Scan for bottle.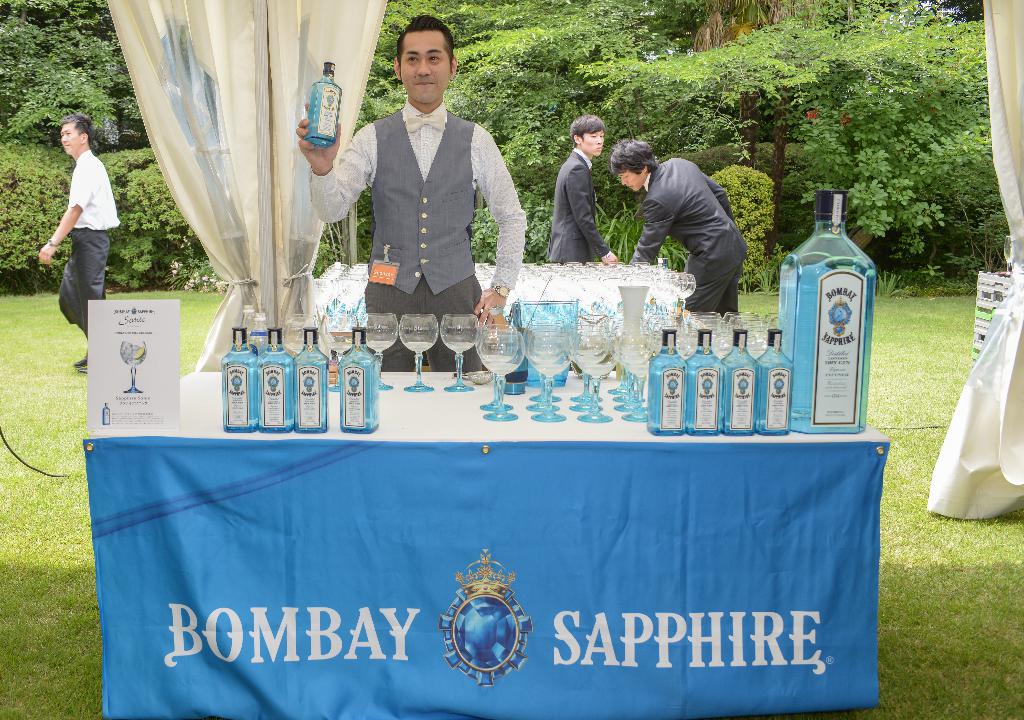
Scan result: Rect(645, 328, 682, 437).
